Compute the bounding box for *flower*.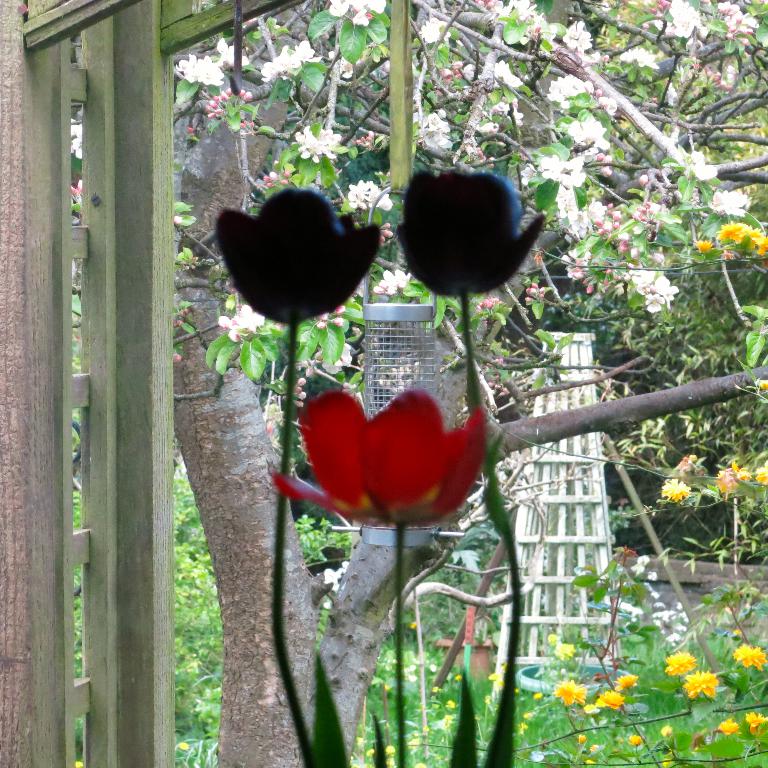
[298, 375, 488, 533].
